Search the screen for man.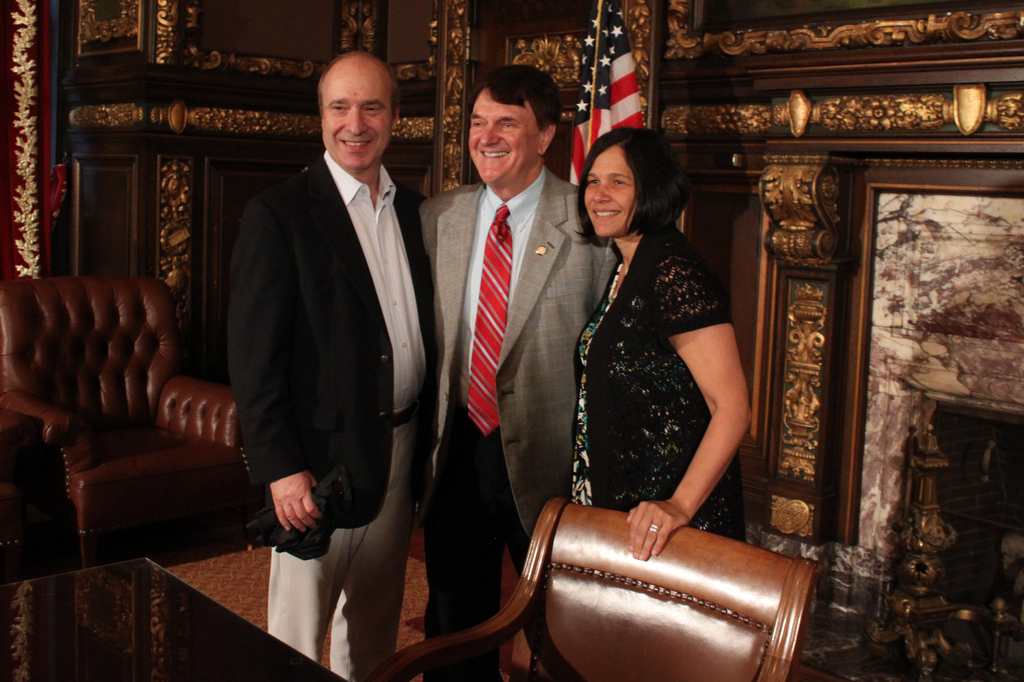
Found at BBox(416, 64, 620, 681).
